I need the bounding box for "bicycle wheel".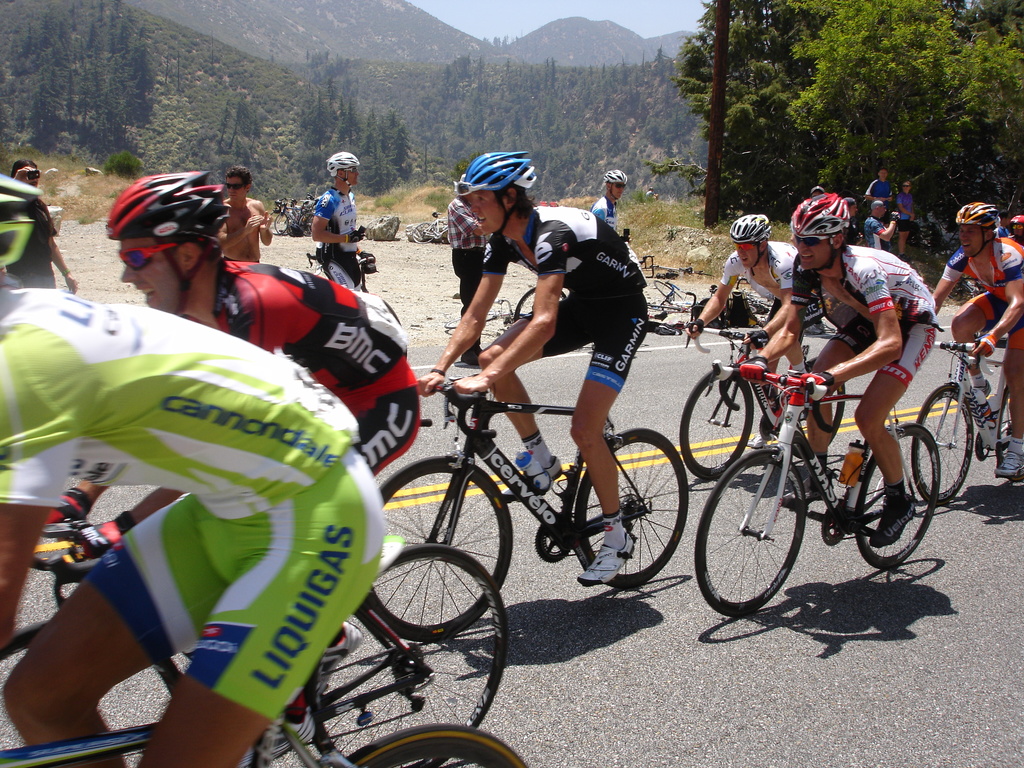
Here it is: BBox(444, 309, 500, 329).
